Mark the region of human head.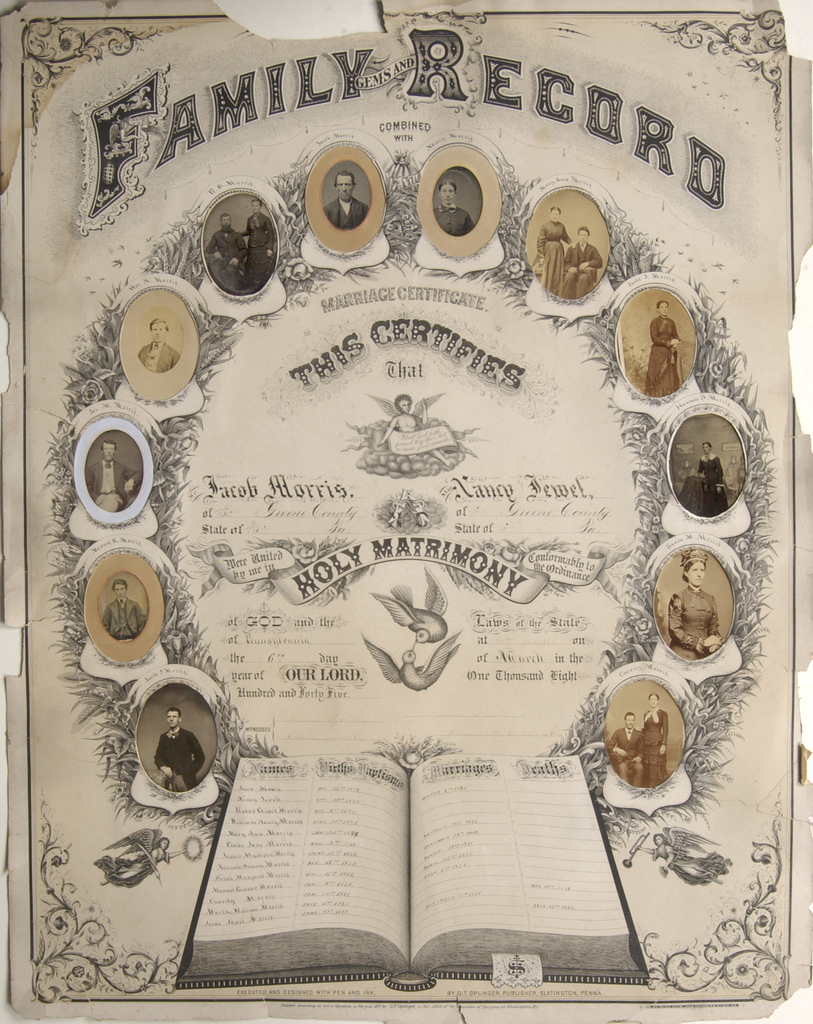
Region: 683, 552, 707, 584.
